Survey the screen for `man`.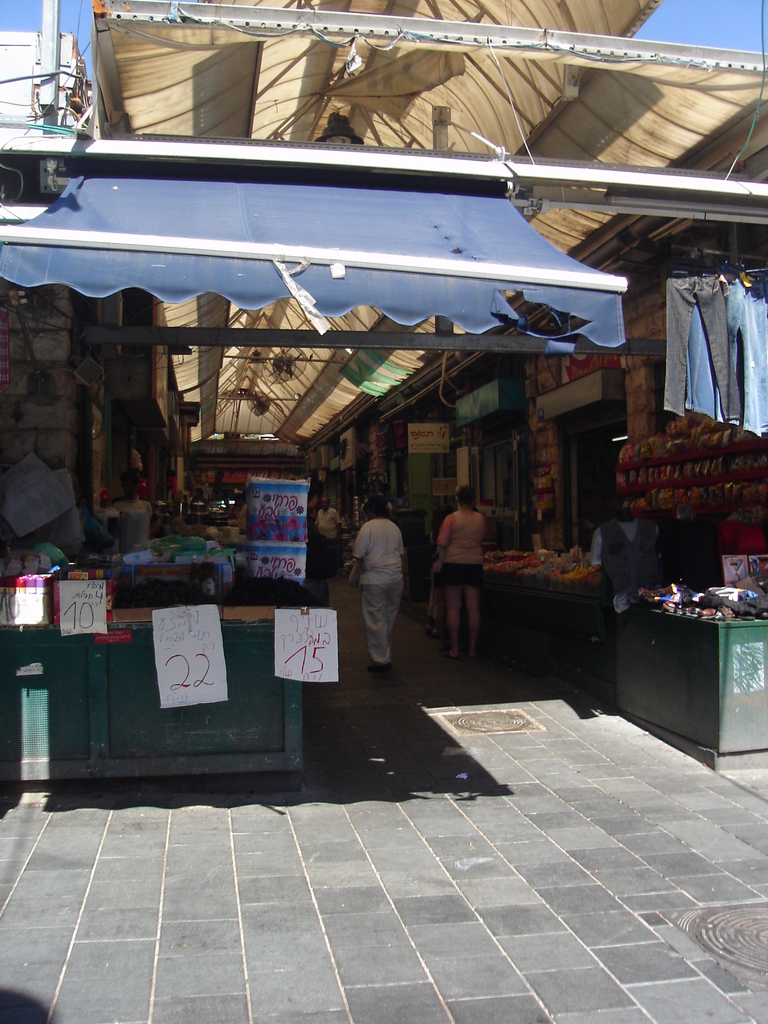
Survey found: (347, 497, 404, 667).
